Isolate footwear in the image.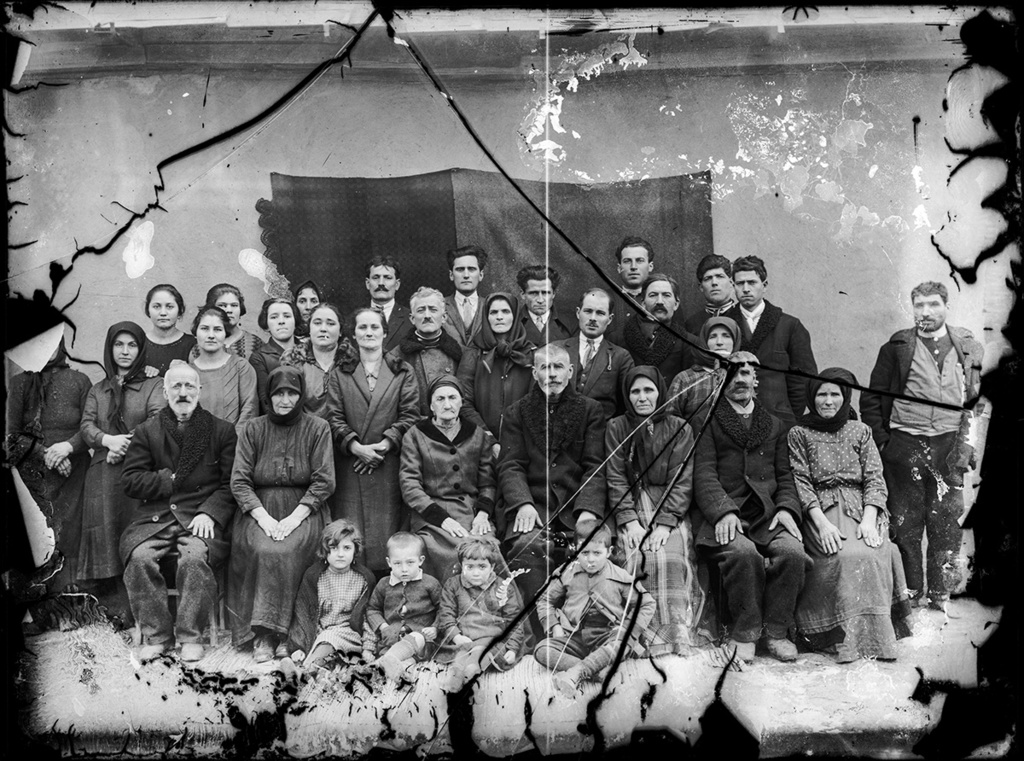
Isolated region: (771,640,795,660).
